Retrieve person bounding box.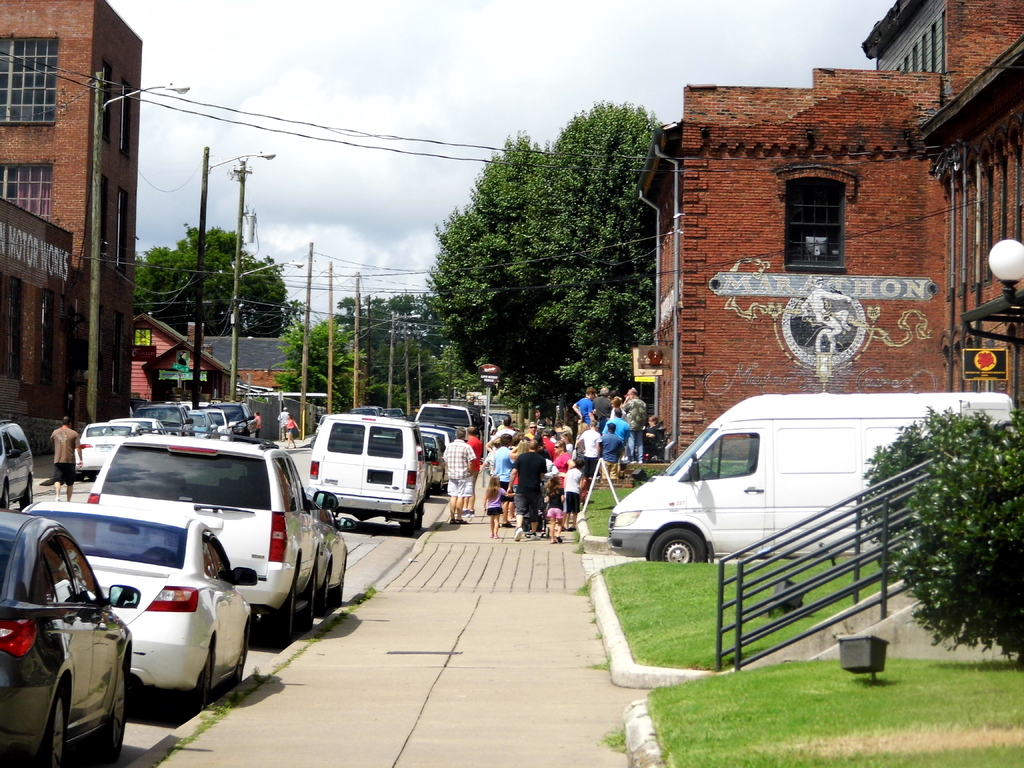
Bounding box: [246, 409, 268, 444].
